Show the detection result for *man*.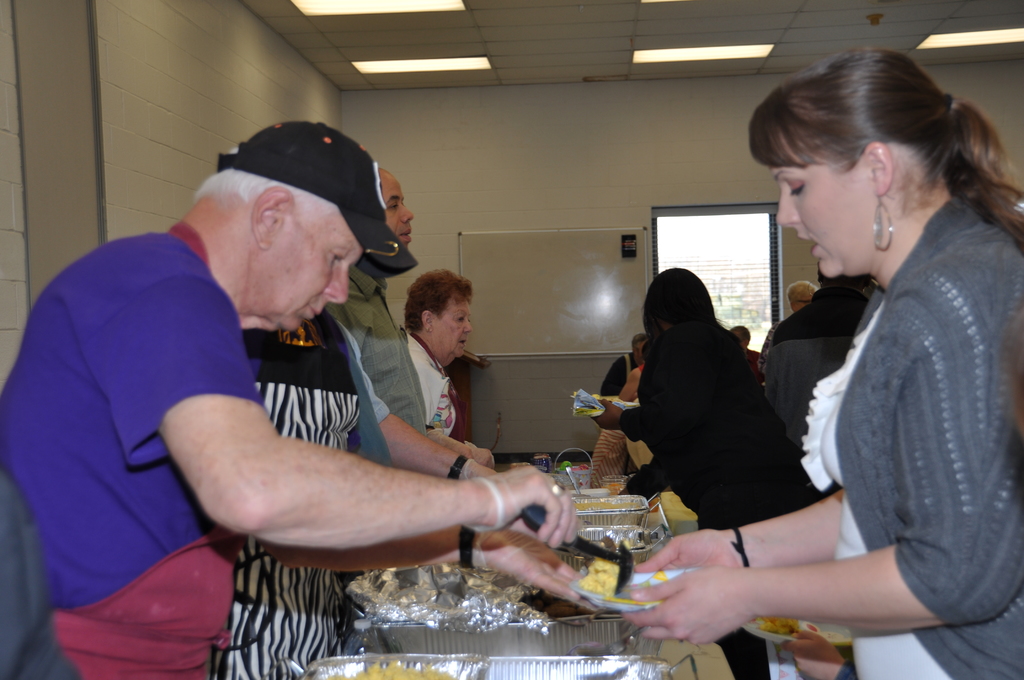
x1=785 y1=275 x2=819 y2=313.
